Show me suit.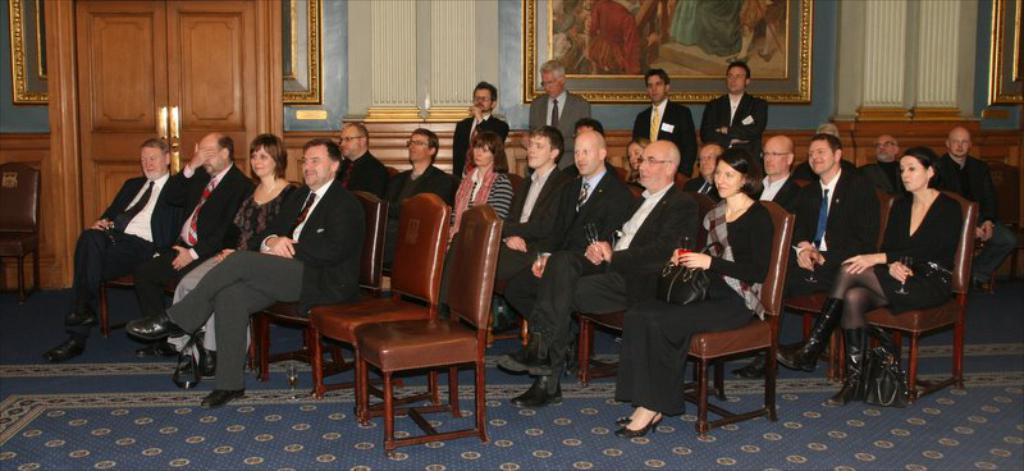
suit is here: 342 148 388 200.
